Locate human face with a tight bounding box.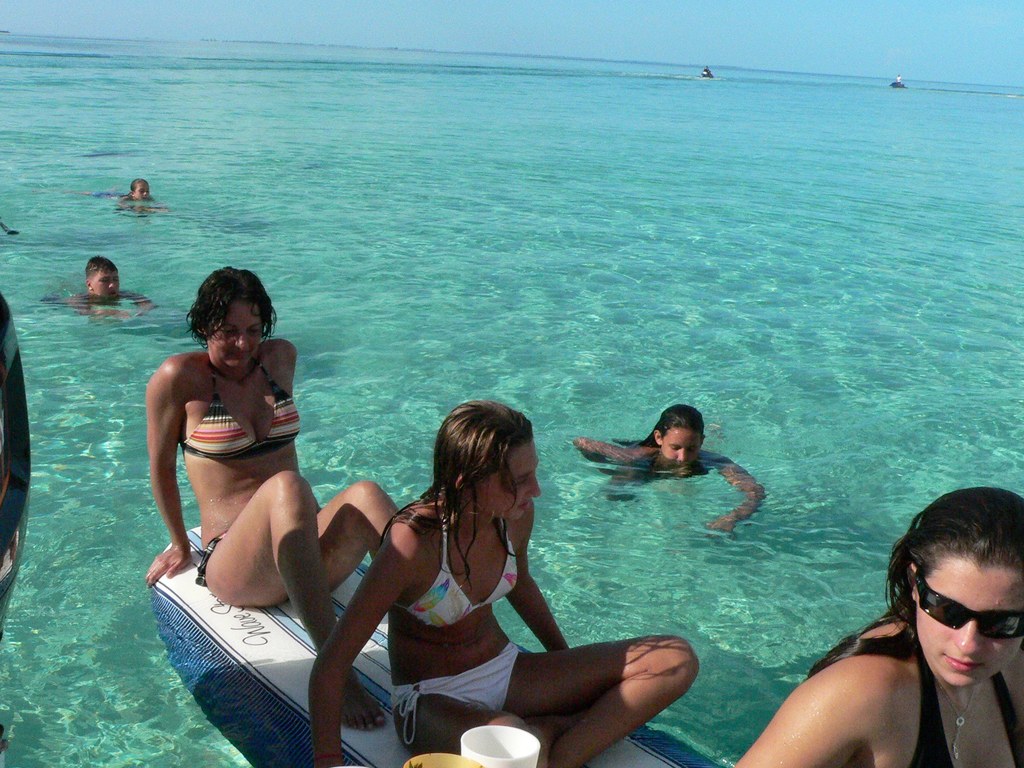
x1=136 y1=184 x2=150 y2=198.
